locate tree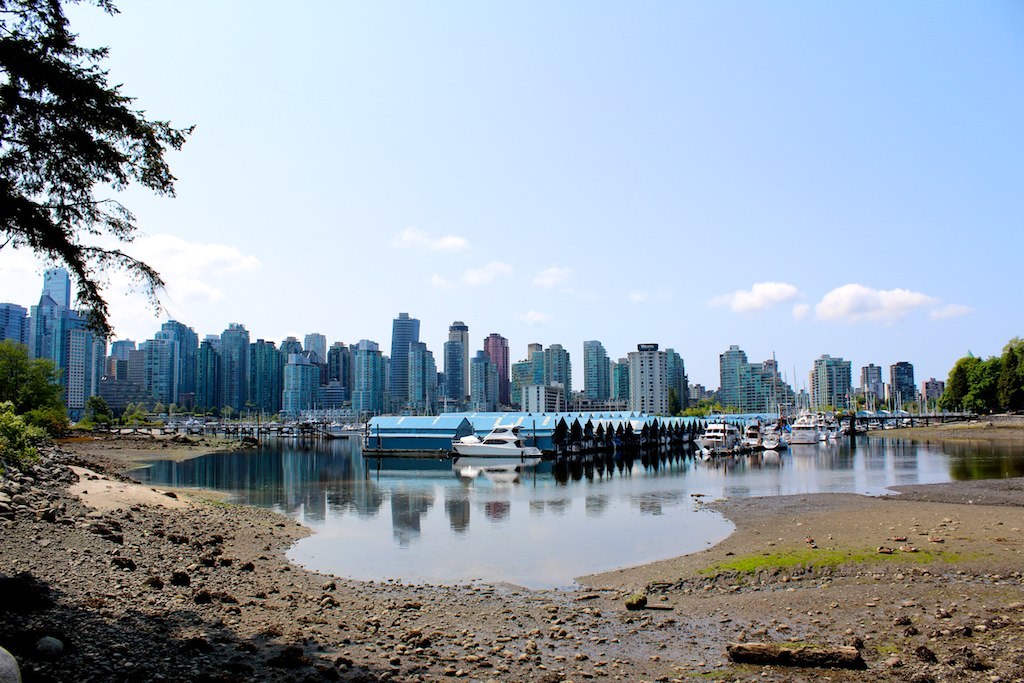
box(0, 0, 200, 342)
